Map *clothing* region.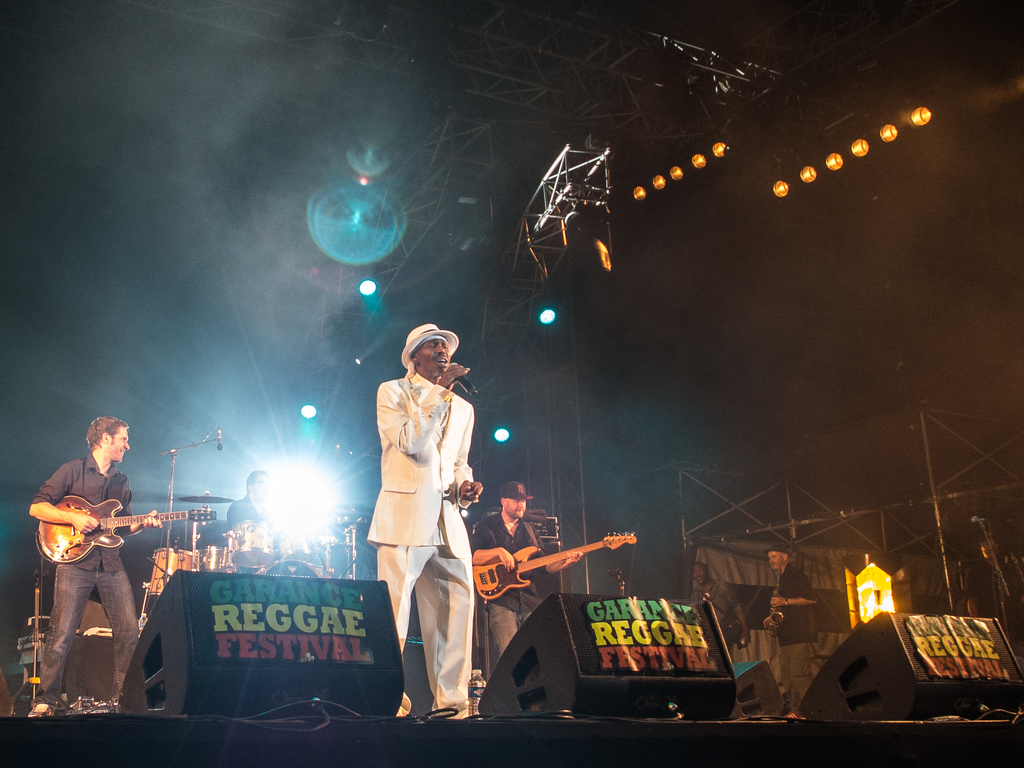
Mapped to {"left": 469, "top": 508, "right": 546, "bottom": 655}.
